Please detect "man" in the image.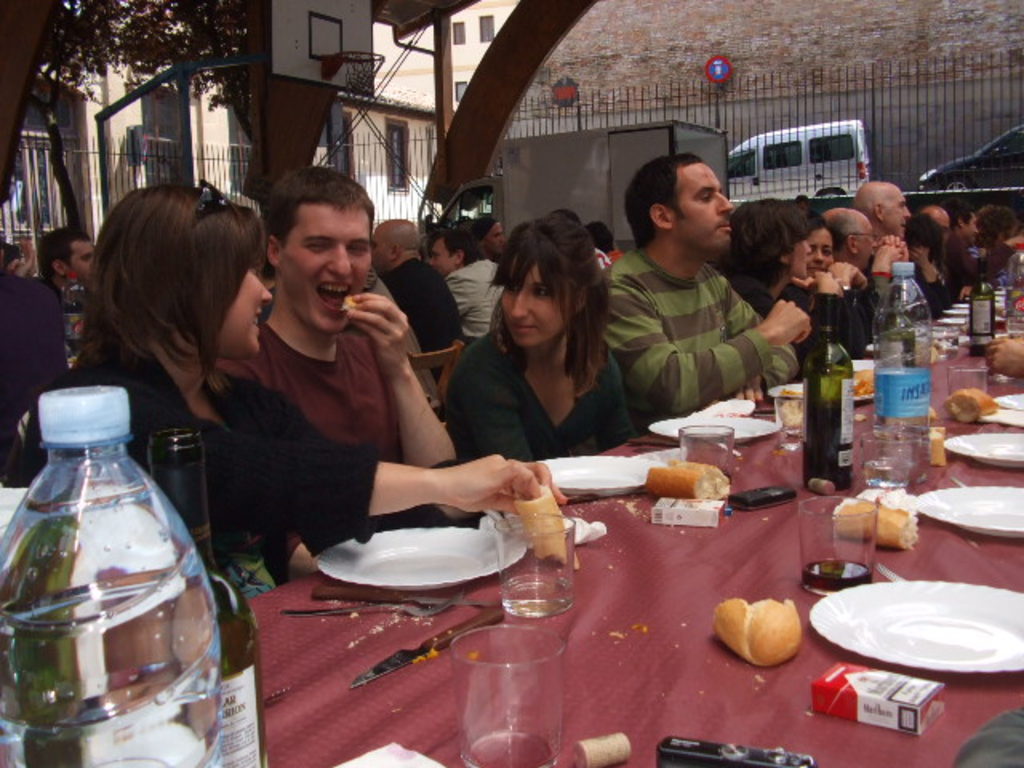
rect(598, 146, 813, 426).
